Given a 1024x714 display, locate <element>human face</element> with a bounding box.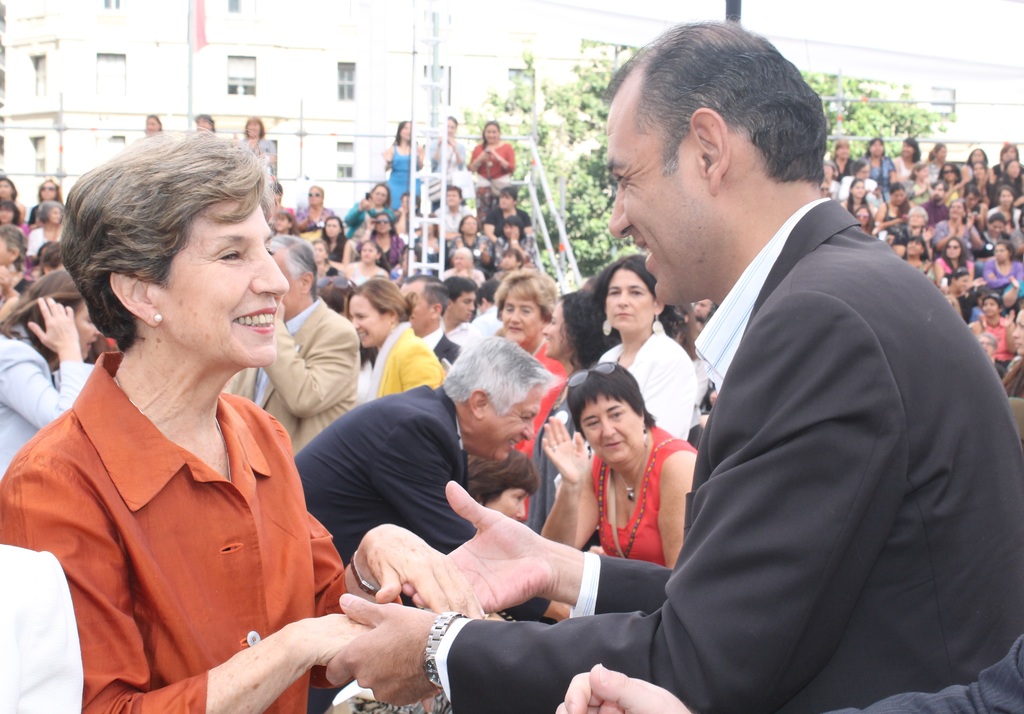
Located: rect(483, 124, 500, 145).
